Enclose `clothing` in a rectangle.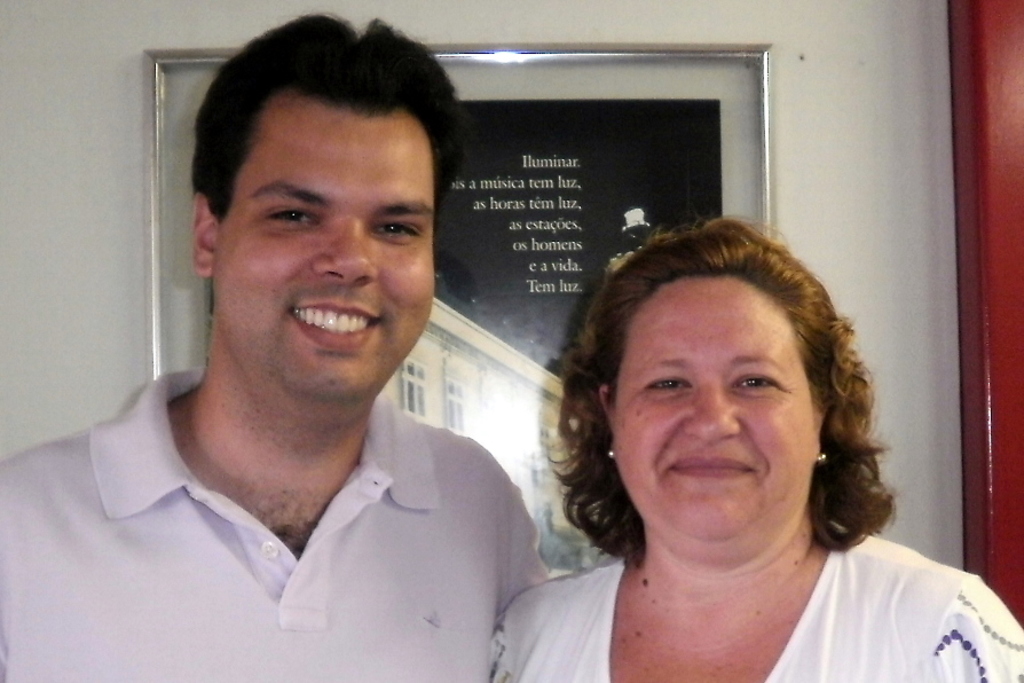
bbox=(494, 525, 1023, 682).
